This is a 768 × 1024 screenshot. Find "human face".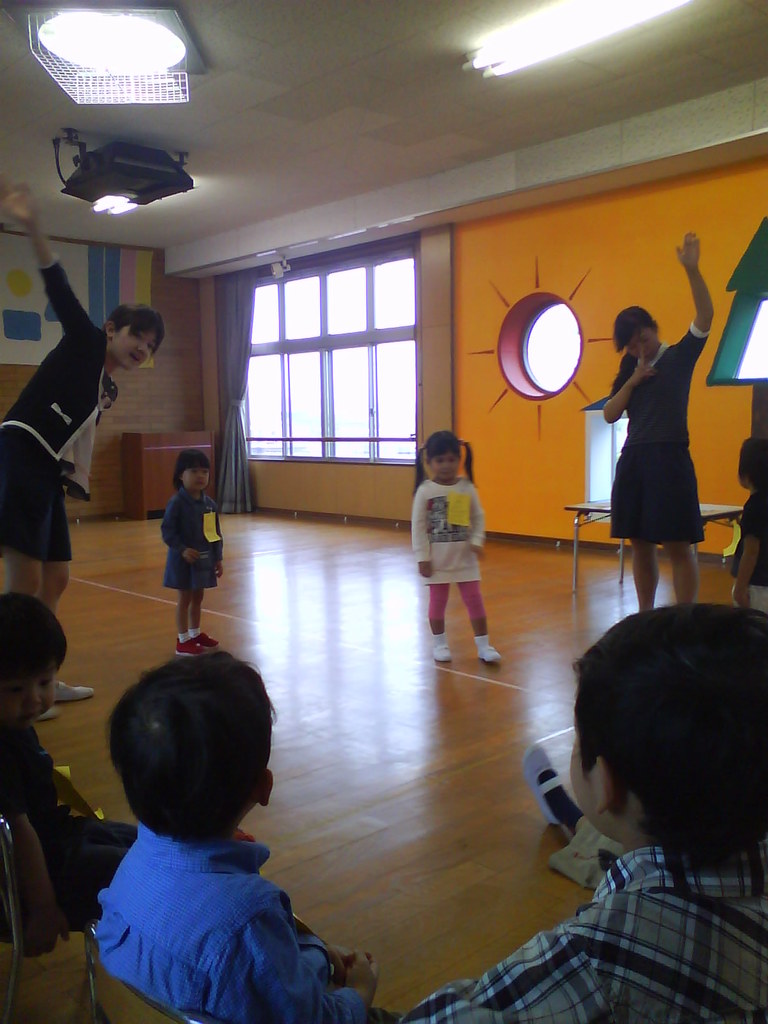
Bounding box: x1=109, y1=326, x2=157, y2=369.
